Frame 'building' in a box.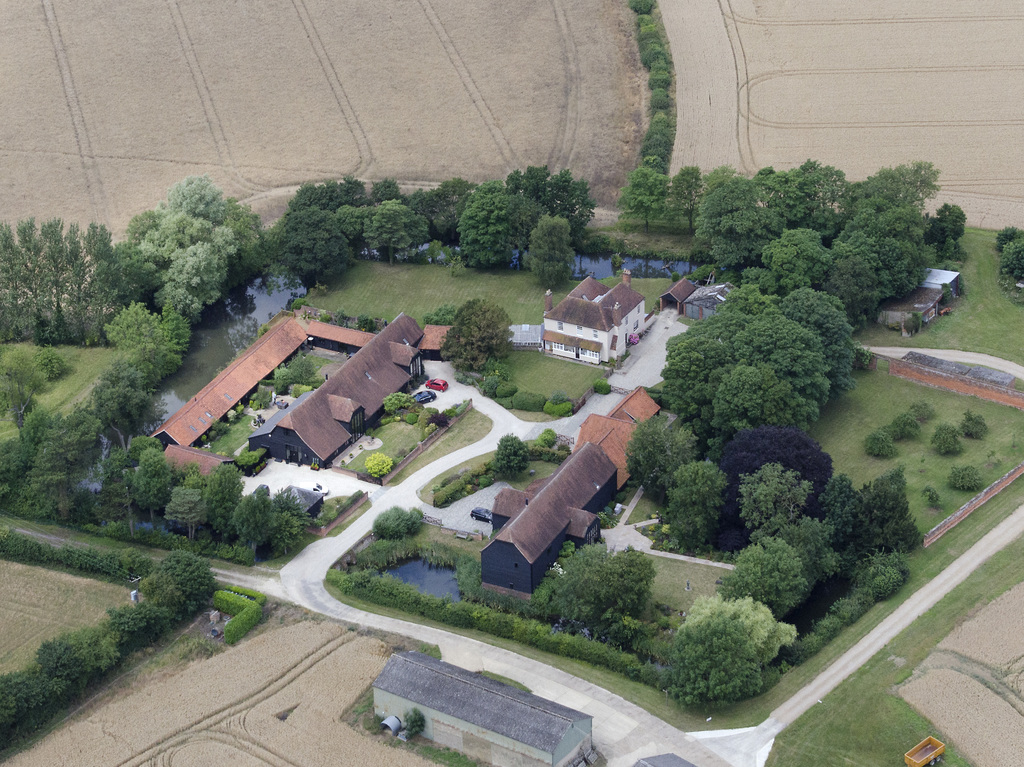
bbox=[538, 275, 652, 367].
